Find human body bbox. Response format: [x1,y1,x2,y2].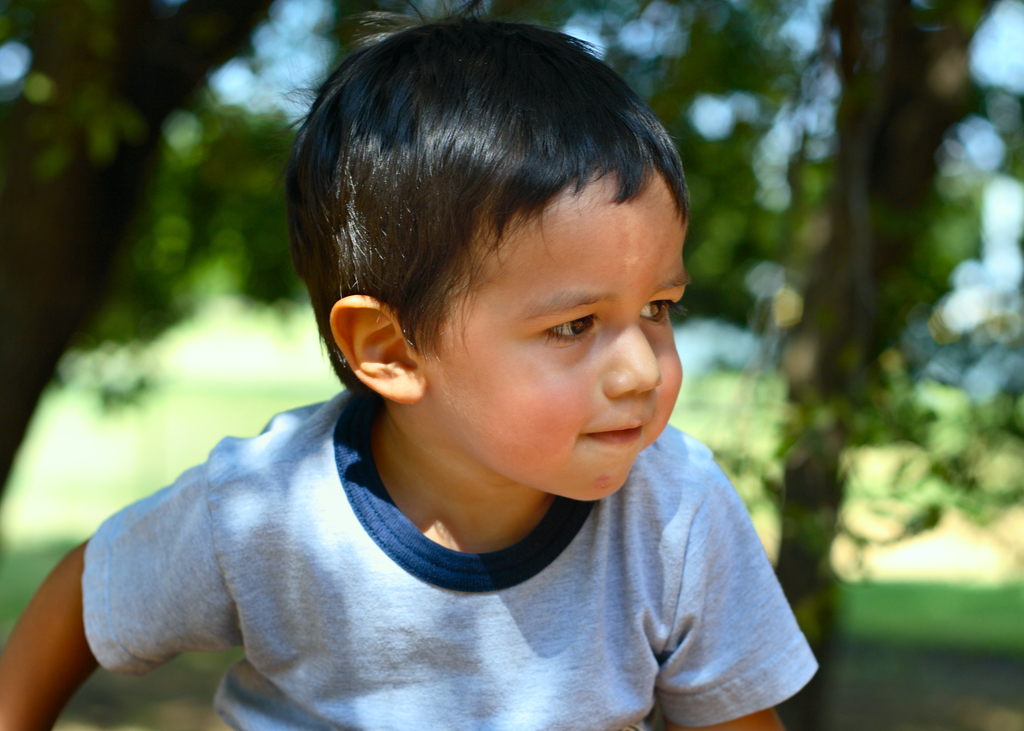
[72,109,867,722].
